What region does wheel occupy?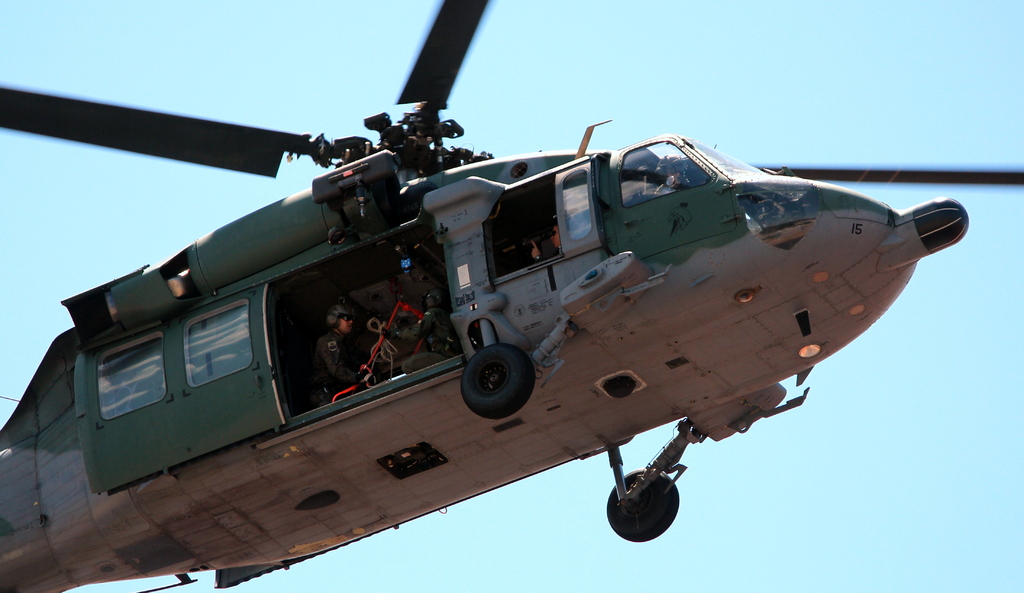
<region>607, 456, 692, 540</region>.
